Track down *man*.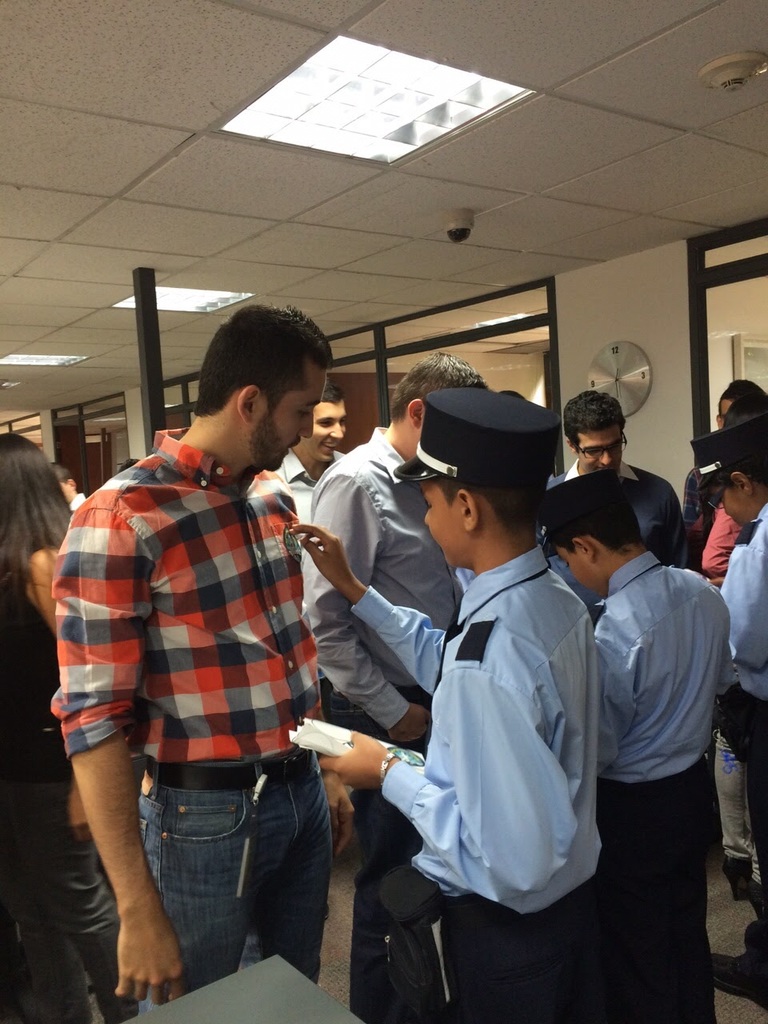
Tracked to [711,392,767,902].
